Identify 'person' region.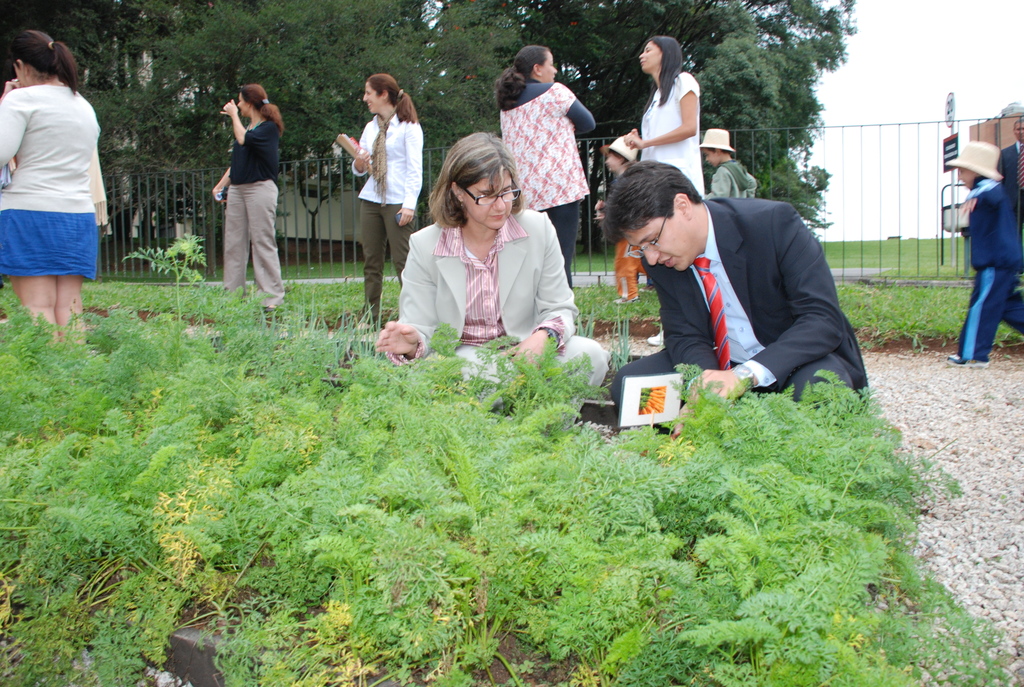
Region: rect(383, 131, 609, 427).
